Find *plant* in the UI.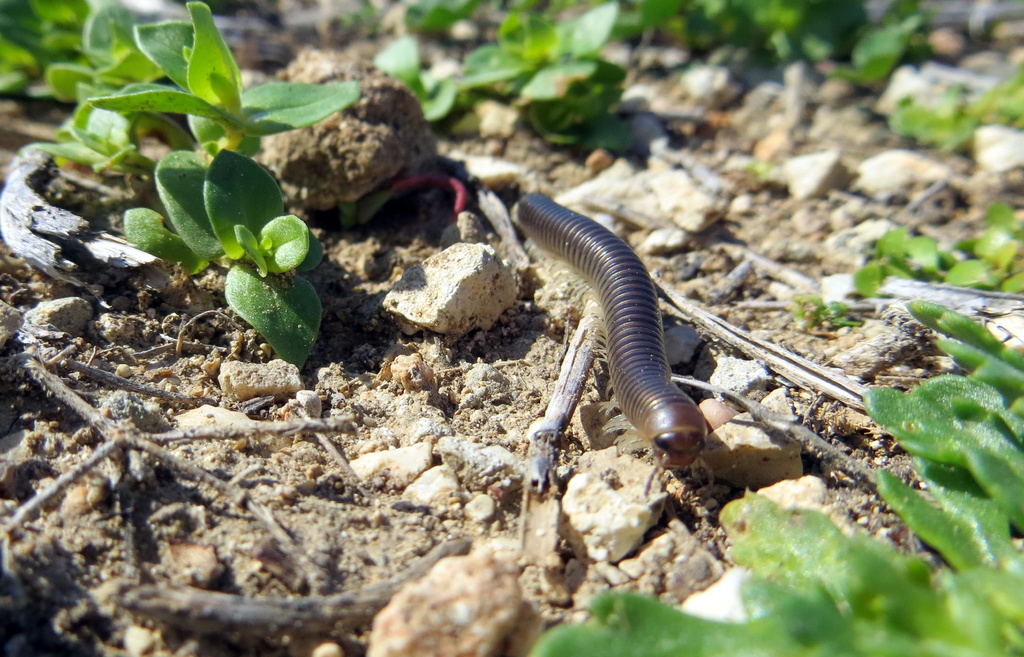
UI element at 855, 206, 1023, 300.
